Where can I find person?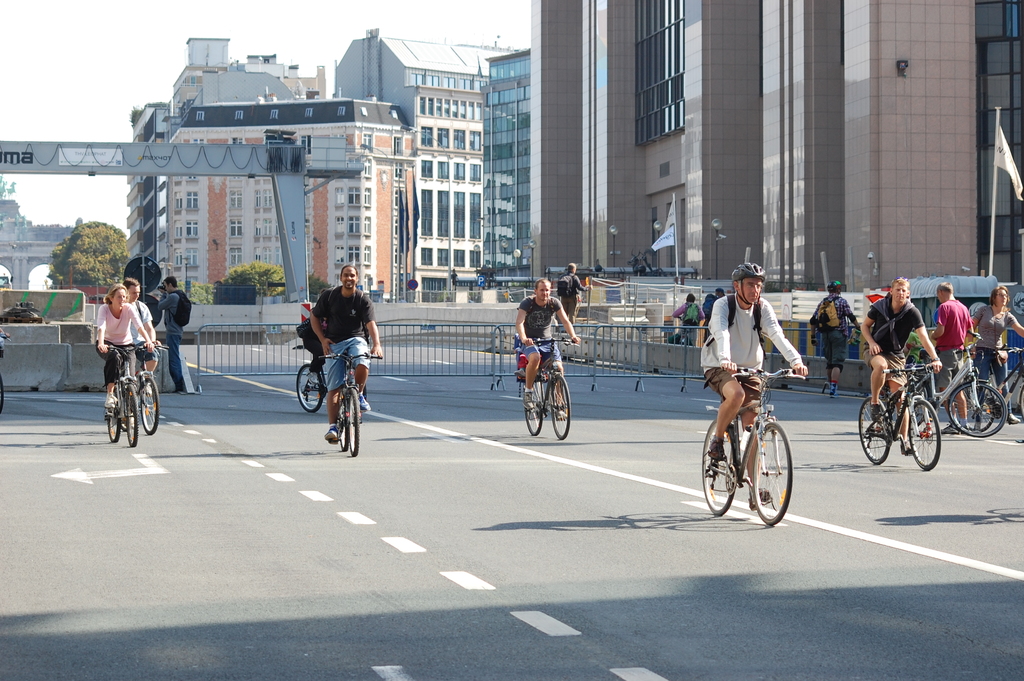
You can find it at left=808, top=279, right=865, bottom=398.
